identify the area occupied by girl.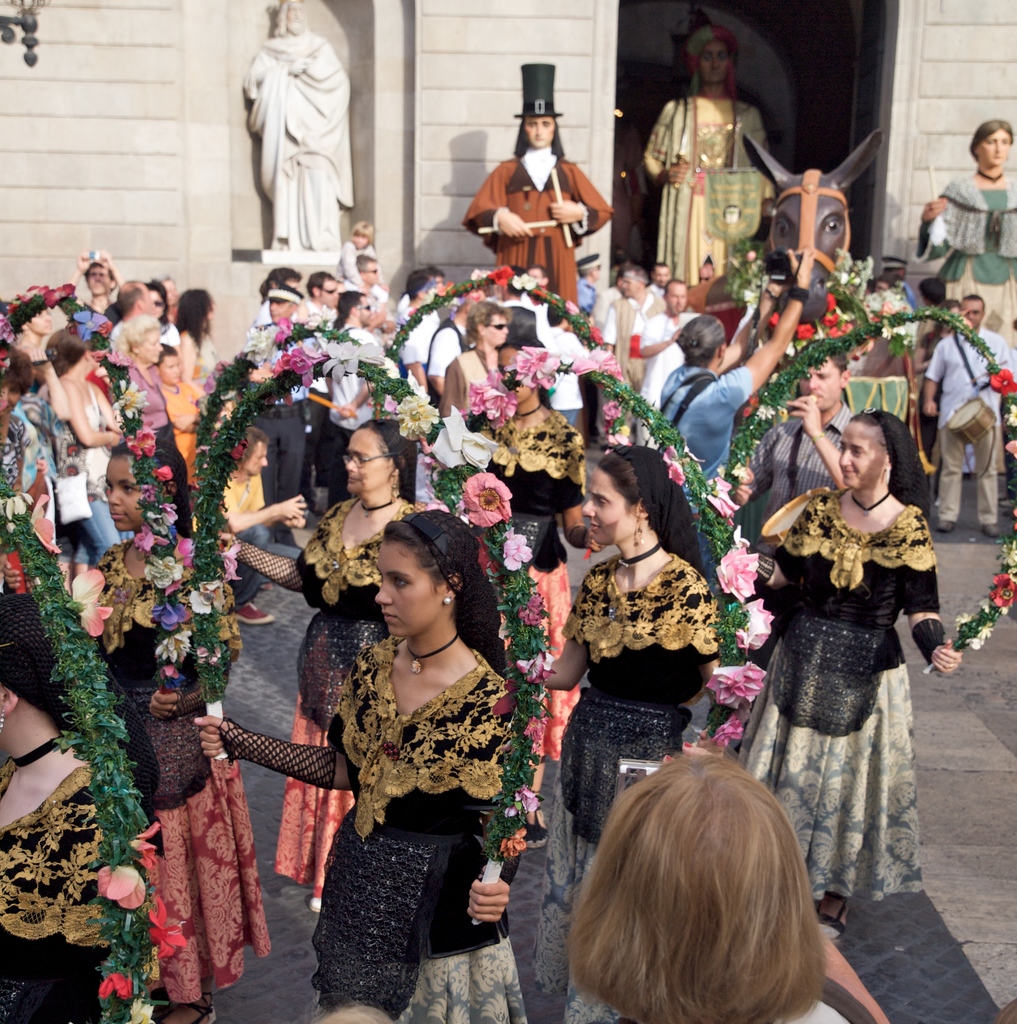
Area: select_region(757, 411, 963, 945).
